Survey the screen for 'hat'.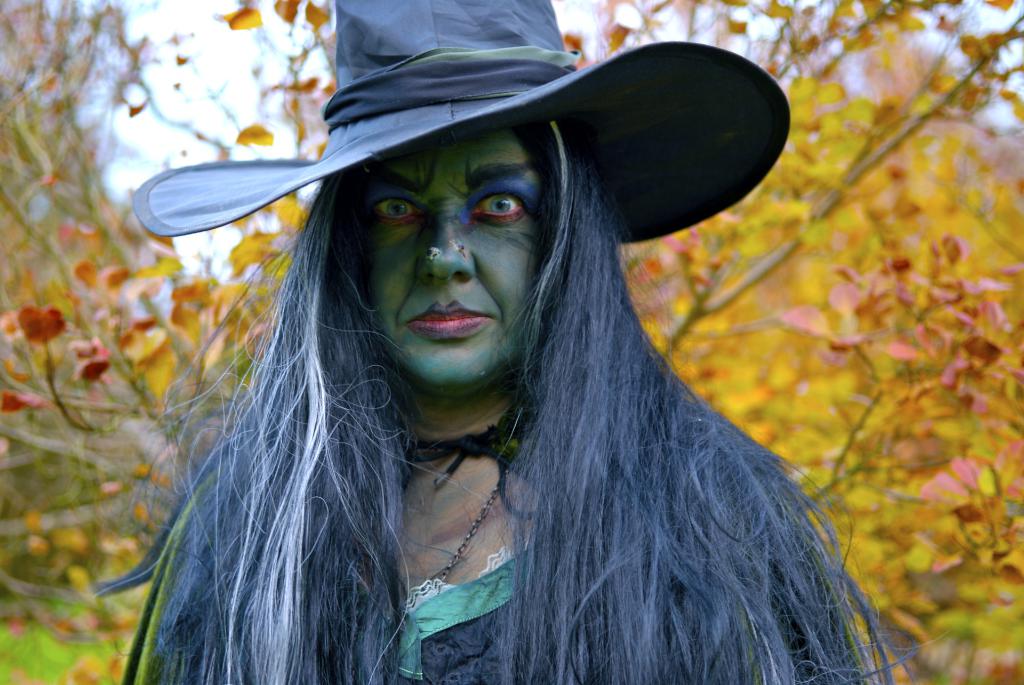
Survey found: {"x1": 133, "y1": 0, "x2": 792, "y2": 248}.
